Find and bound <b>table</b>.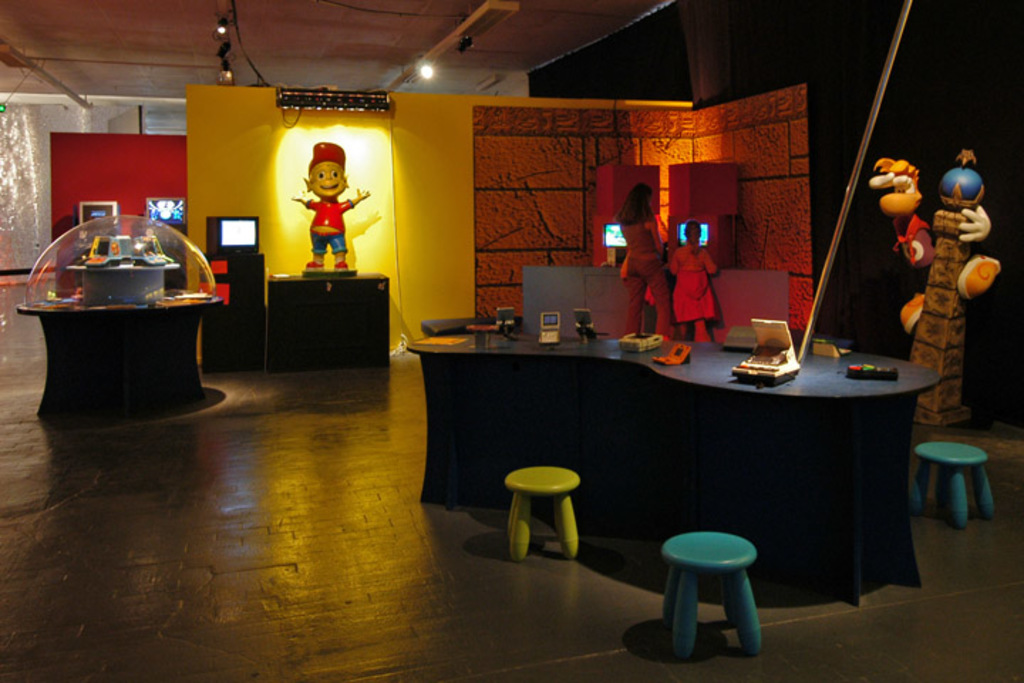
Bound: box(17, 297, 220, 417).
